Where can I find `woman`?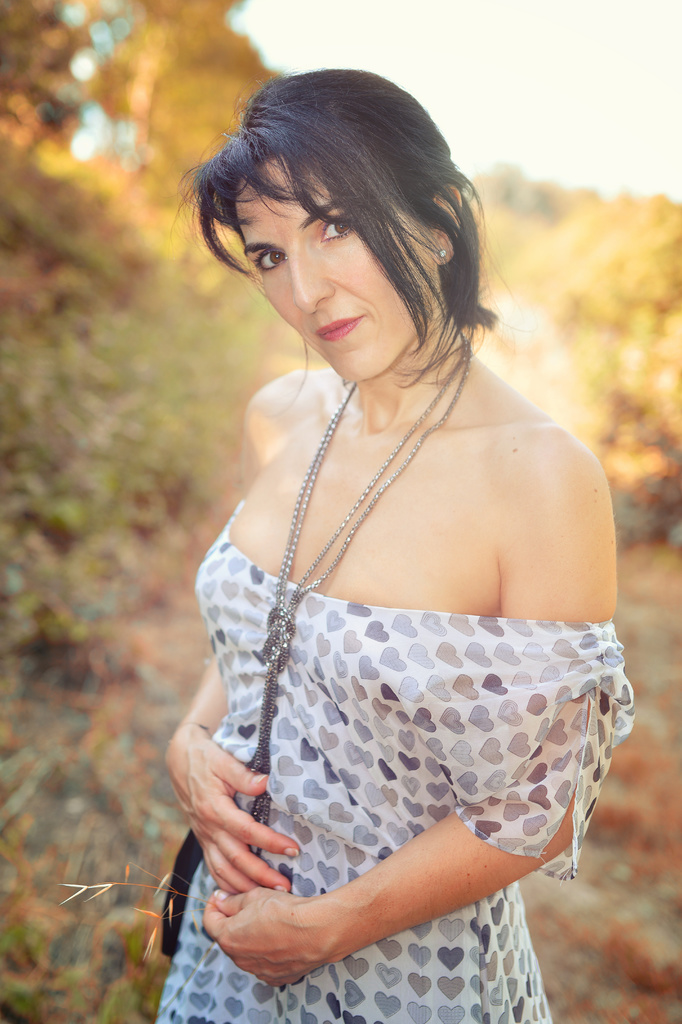
You can find it at [161,67,641,1023].
